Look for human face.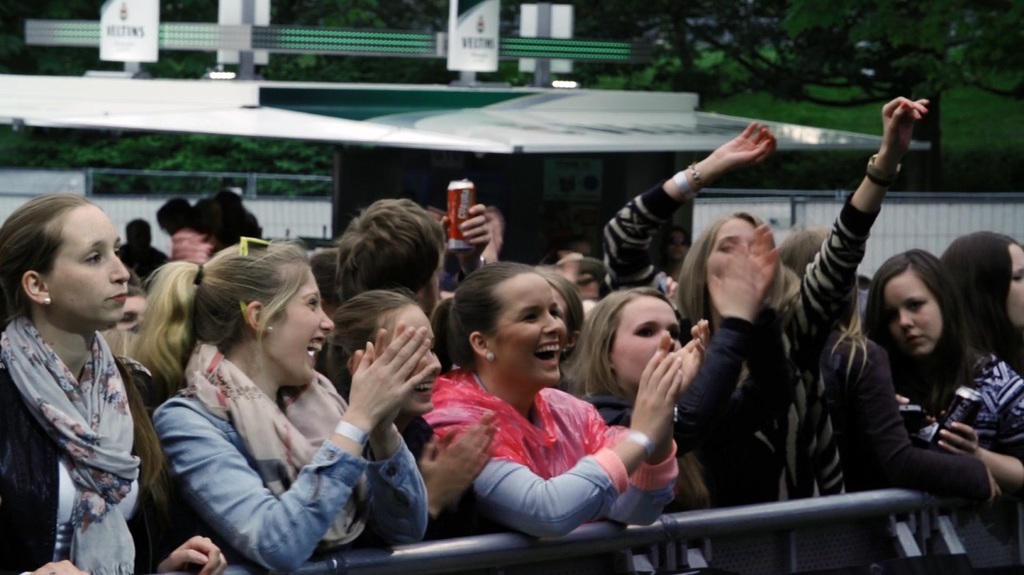
Found: {"left": 614, "top": 293, "right": 681, "bottom": 383}.
